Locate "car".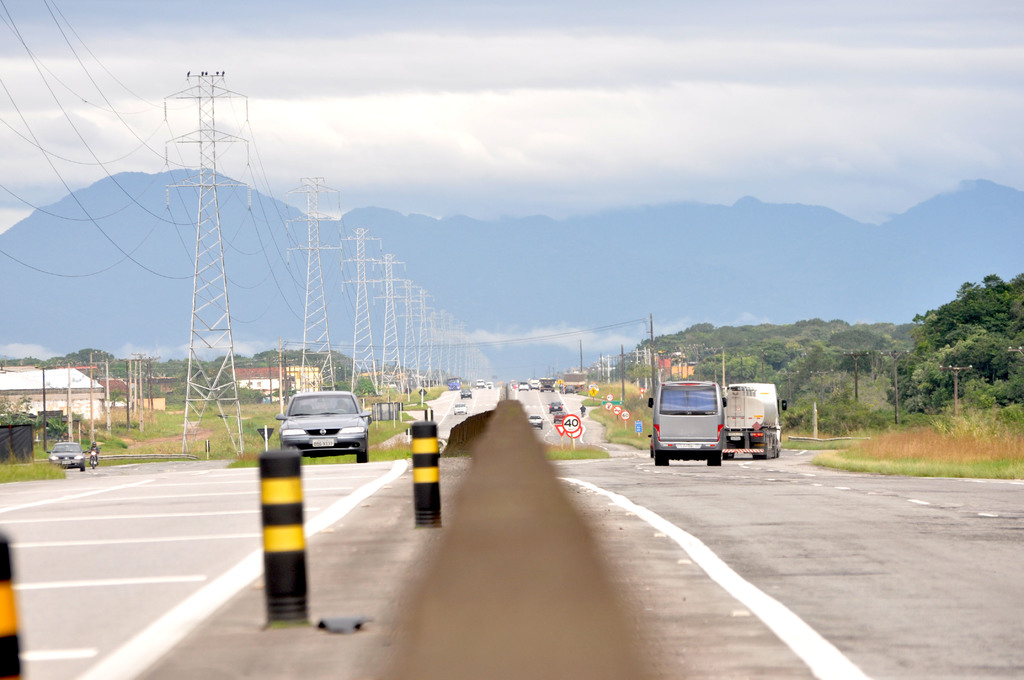
Bounding box: 519:382:528:392.
